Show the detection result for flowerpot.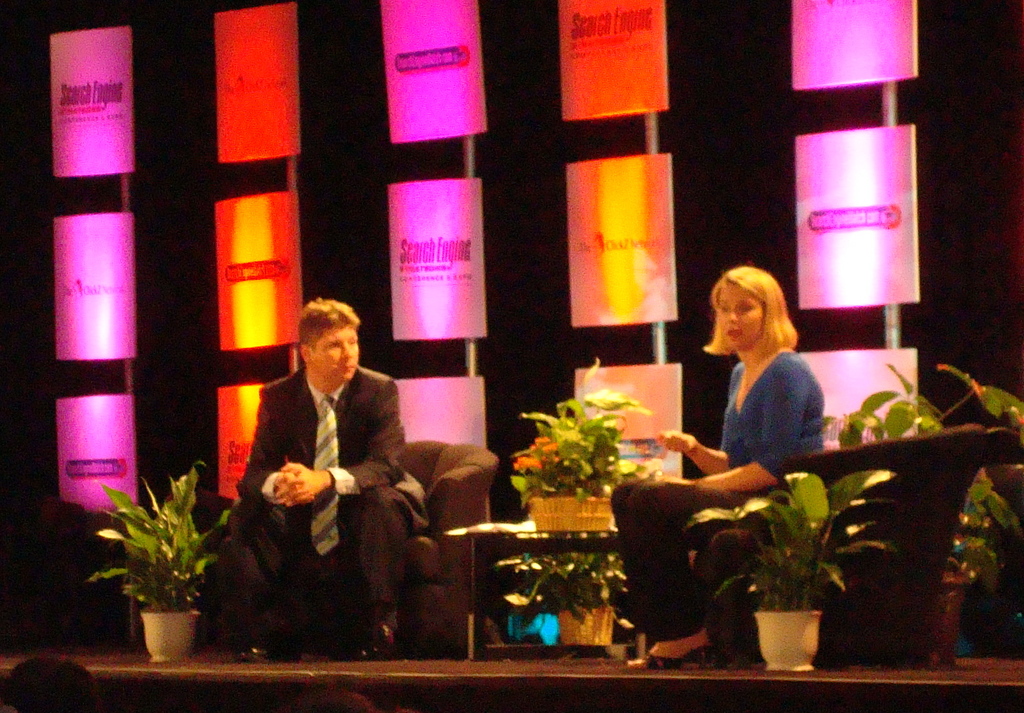
[left=557, top=606, right=612, bottom=648].
